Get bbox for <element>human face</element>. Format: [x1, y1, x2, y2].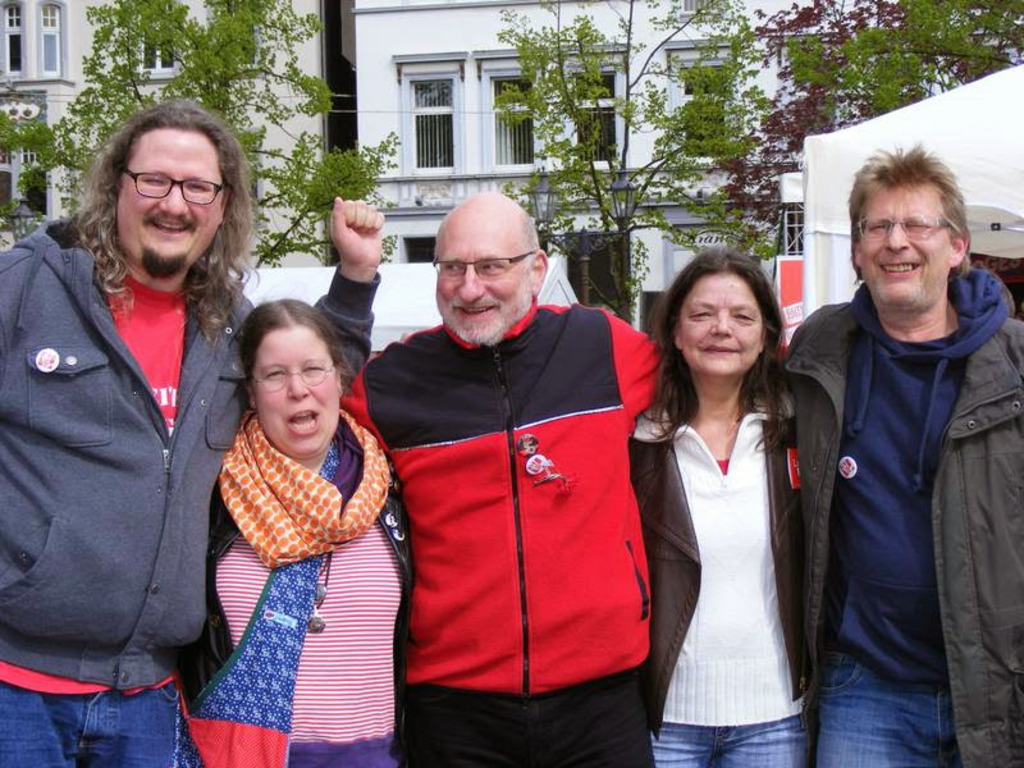
[253, 326, 340, 456].
